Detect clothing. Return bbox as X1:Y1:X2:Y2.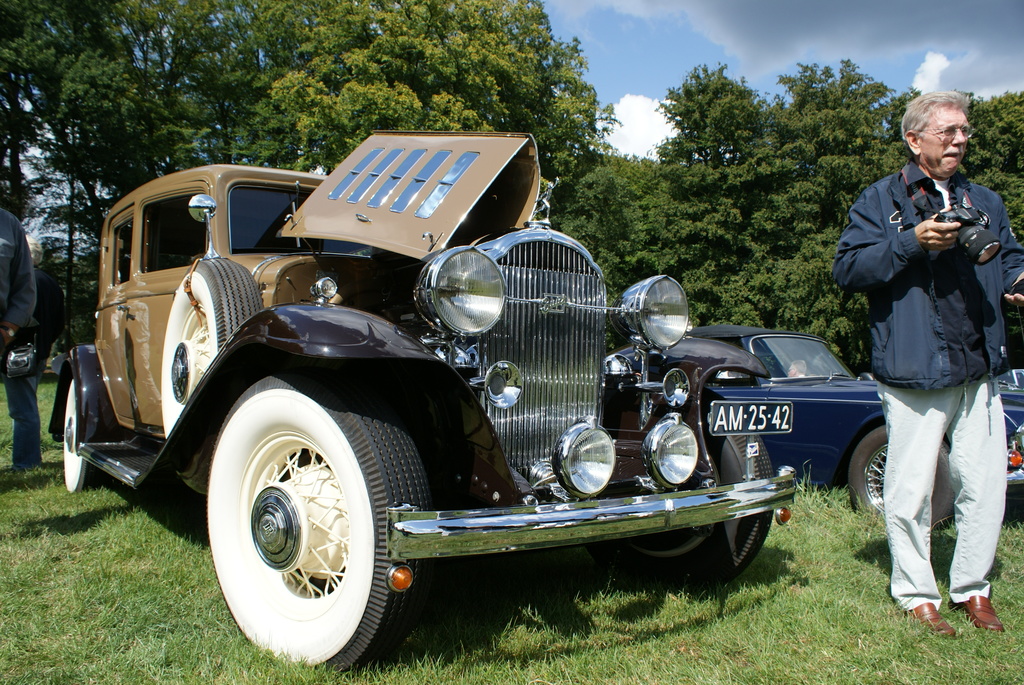
852:104:1015:590.
